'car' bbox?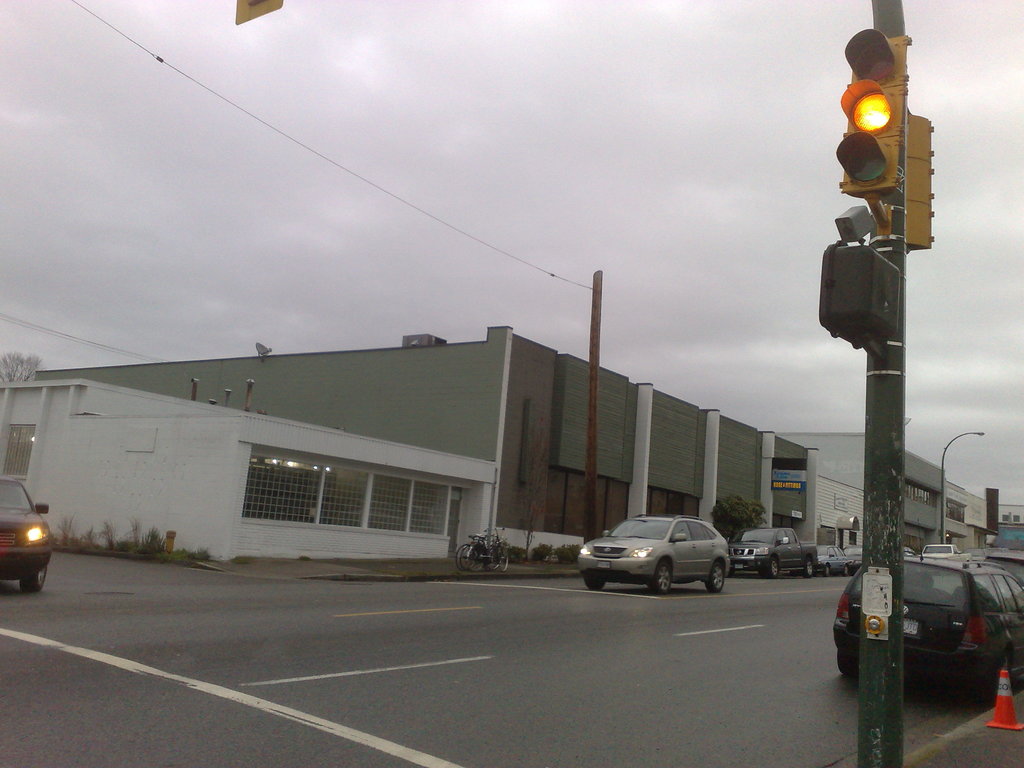
bbox(922, 540, 953, 556)
